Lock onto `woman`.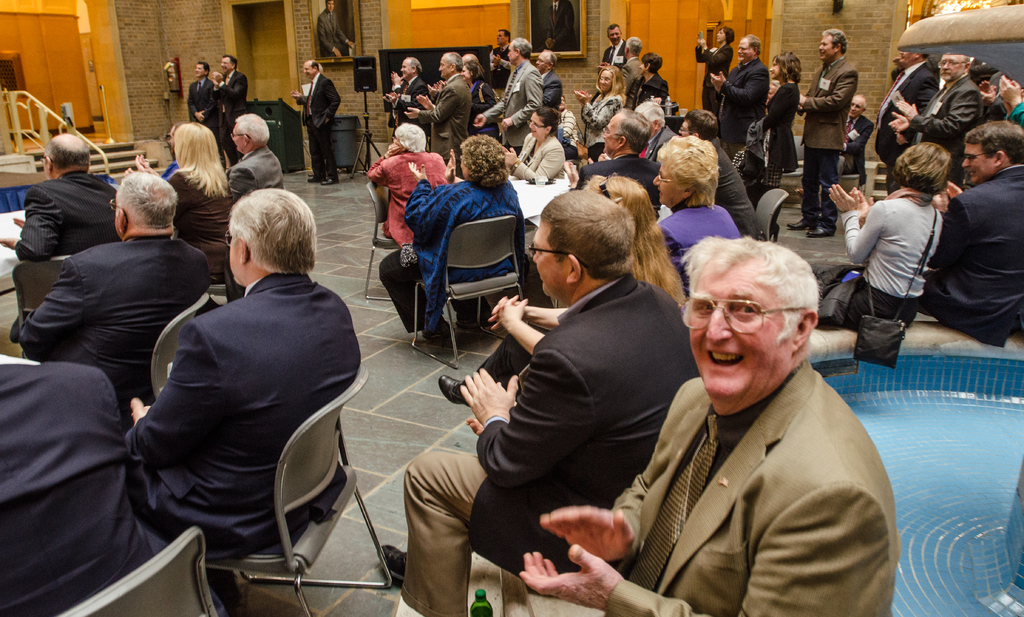
Locked: [left=807, top=141, right=957, bottom=328].
